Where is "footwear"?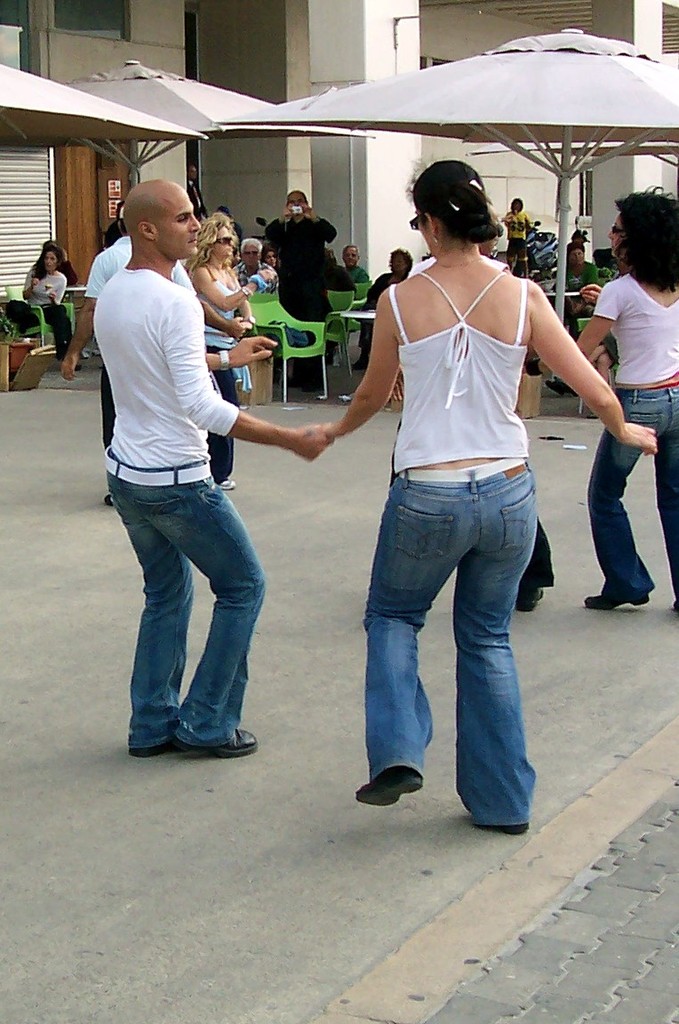
bbox(365, 766, 439, 822).
